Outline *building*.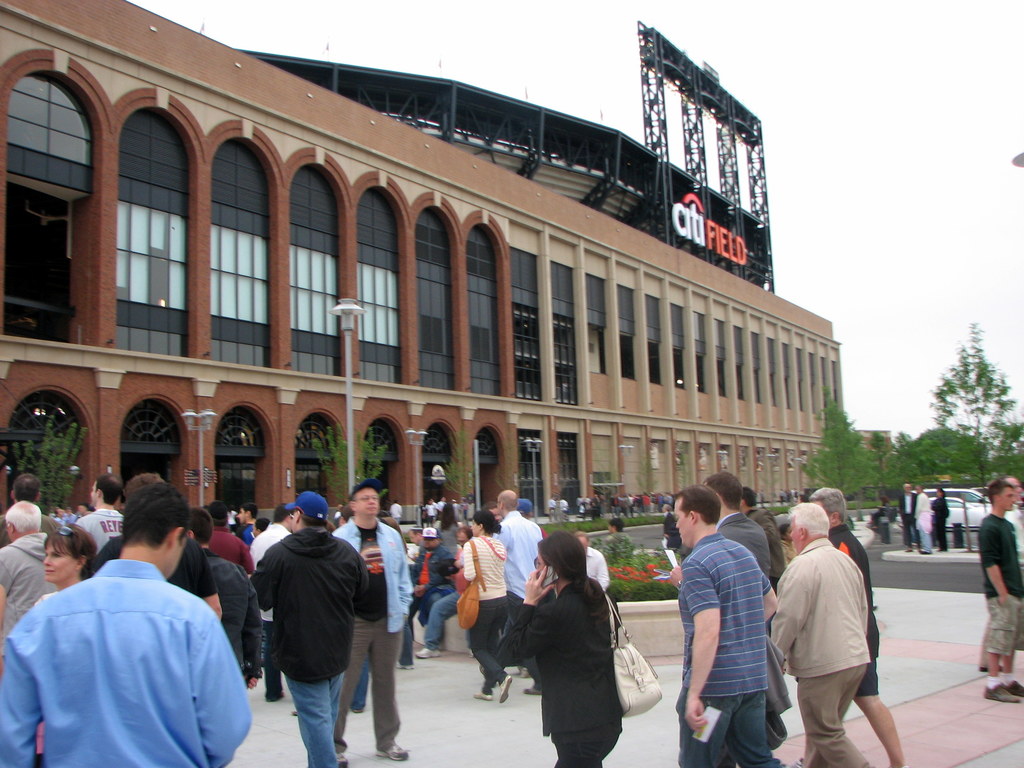
Outline: pyautogui.locateOnScreen(0, 0, 890, 523).
